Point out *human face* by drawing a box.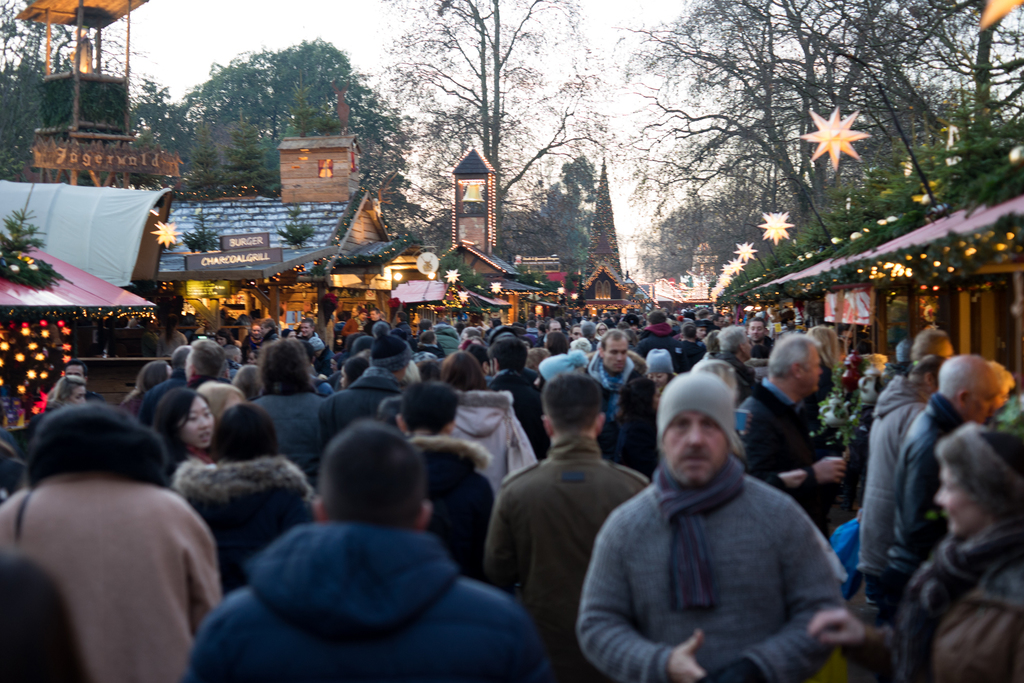
select_region(996, 385, 1011, 406).
